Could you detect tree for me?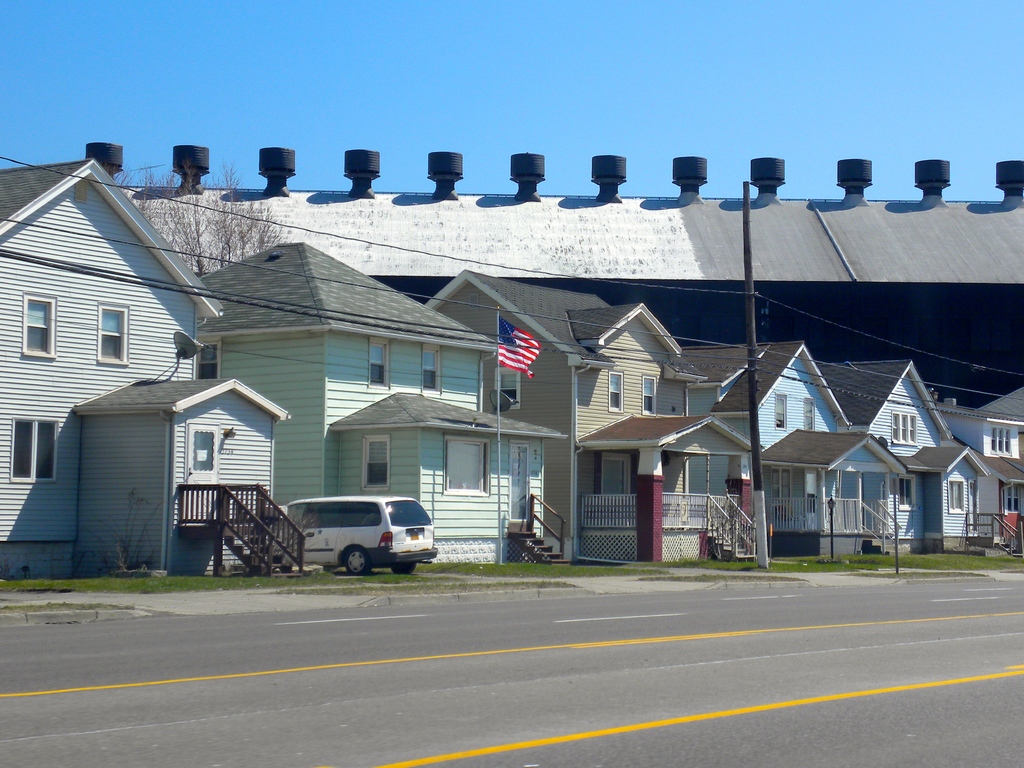
Detection result: (left=120, top=165, right=280, bottom=267).
